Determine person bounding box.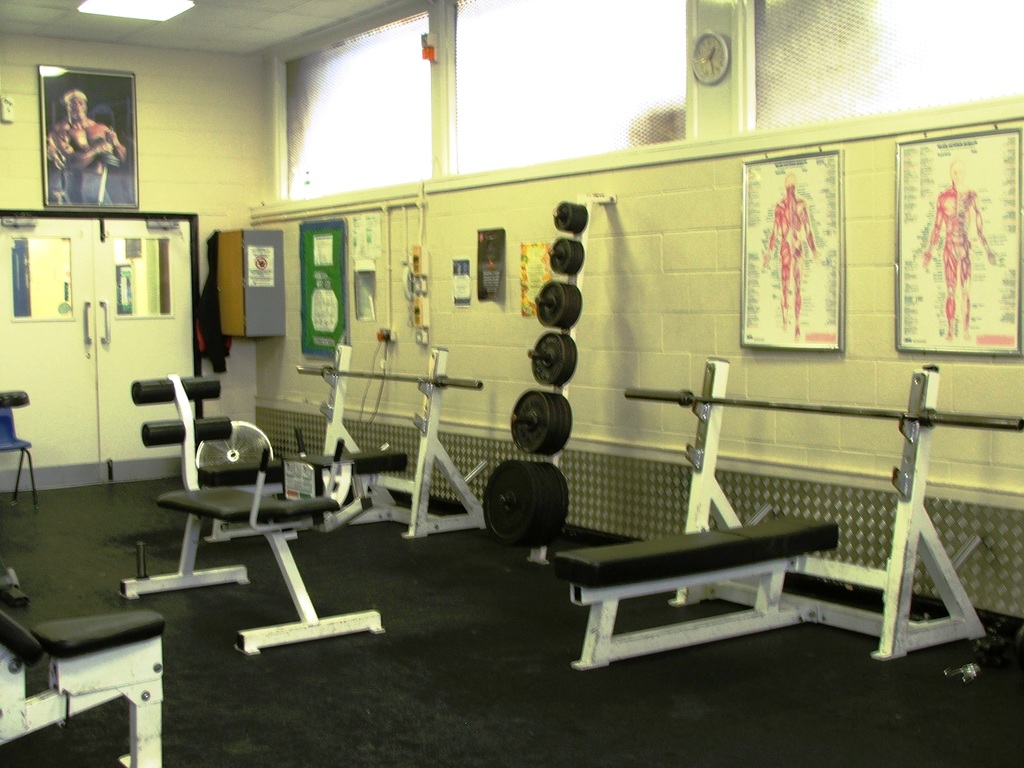
Determined: (left=923, top=168, right=1004, bottom=343).
